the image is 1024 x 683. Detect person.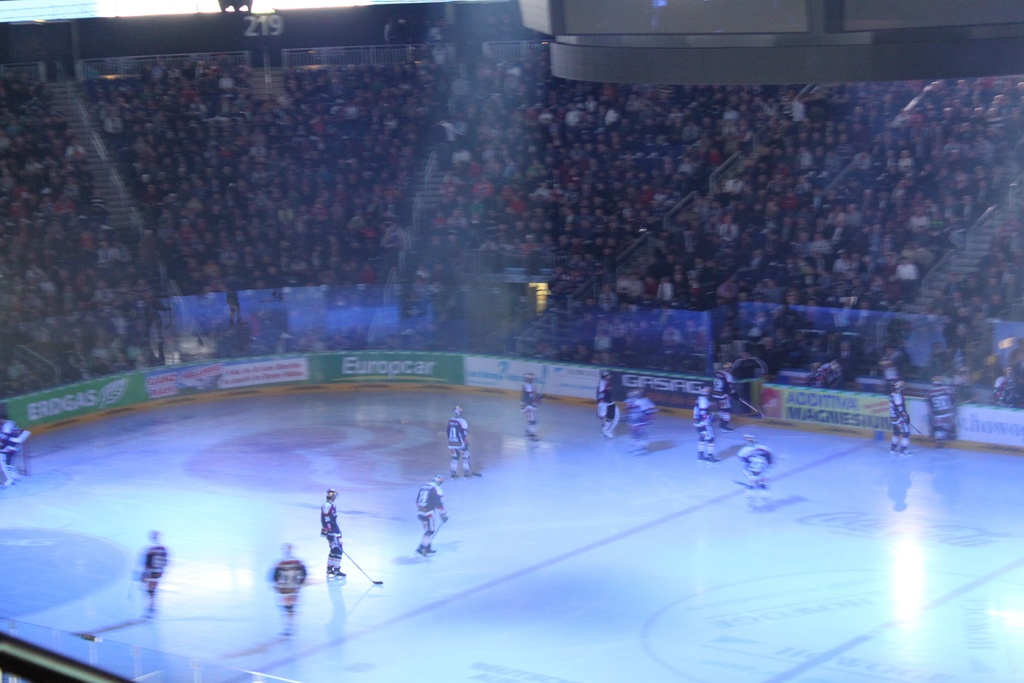
Detection: crop(132, 523, 164, 616).
